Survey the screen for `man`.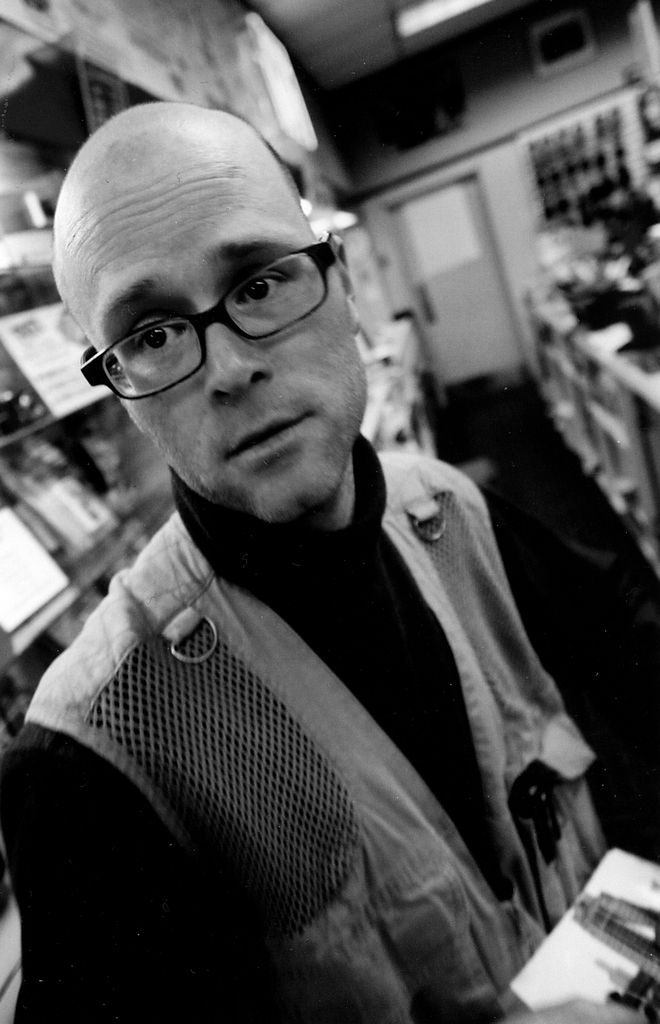
Survey found: [19,108,563,989].
